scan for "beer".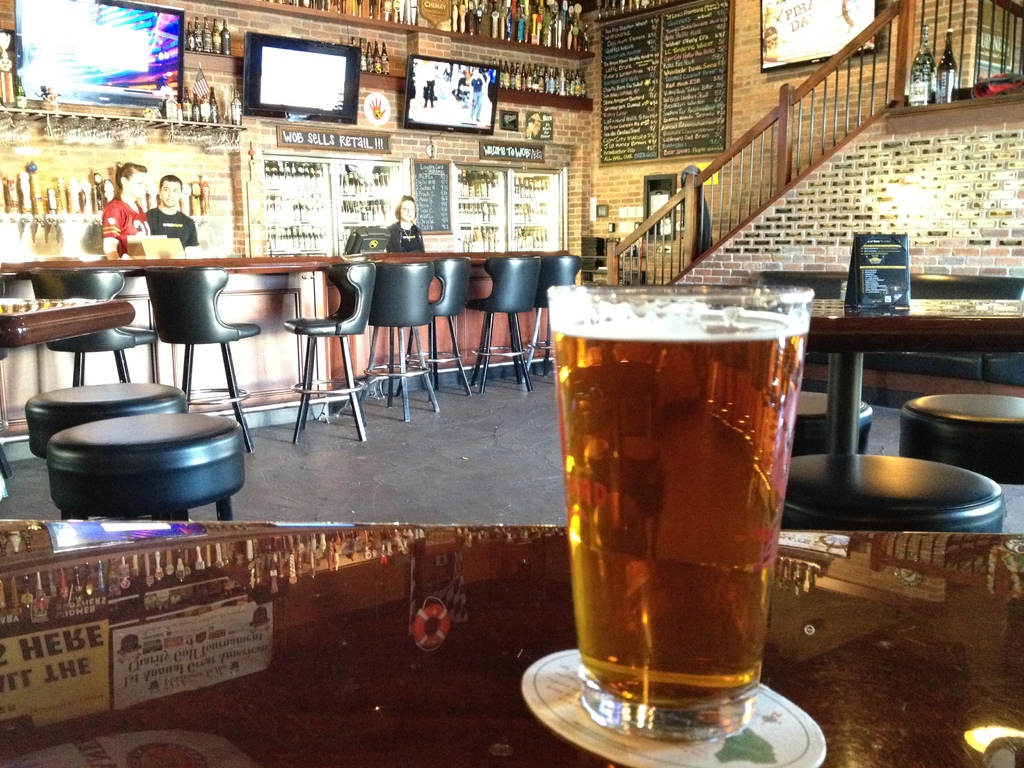
Scan result: box=[551, 308, 806, 701].
